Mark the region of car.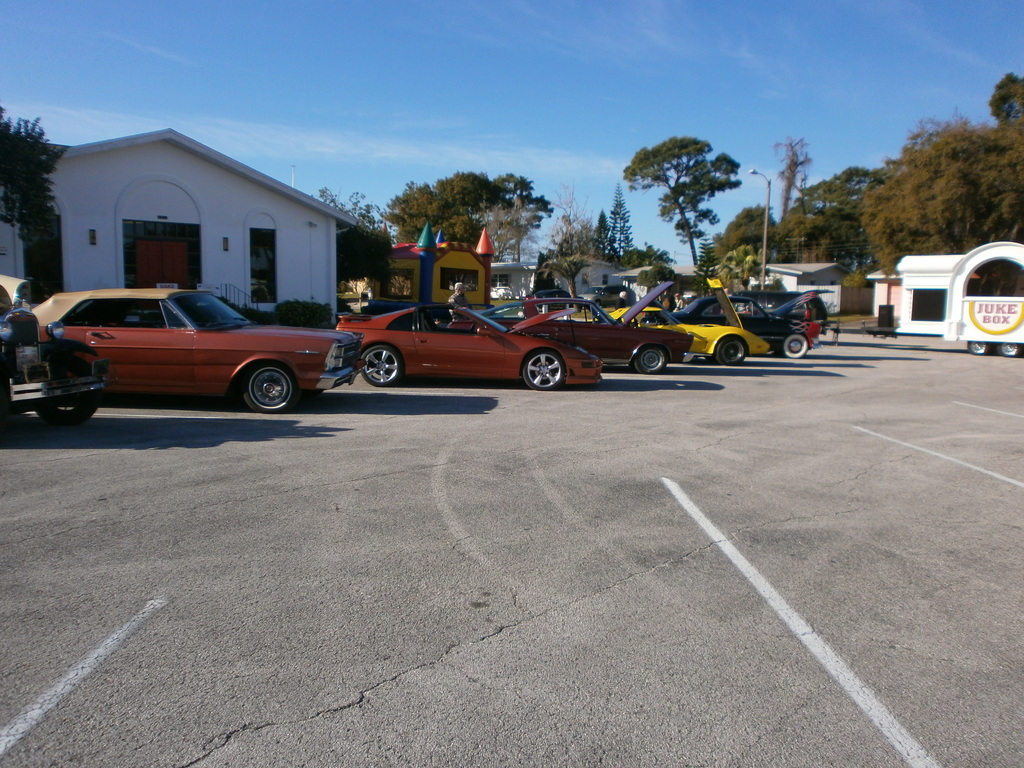
Region: bbox(575, 282, 637, 306).
